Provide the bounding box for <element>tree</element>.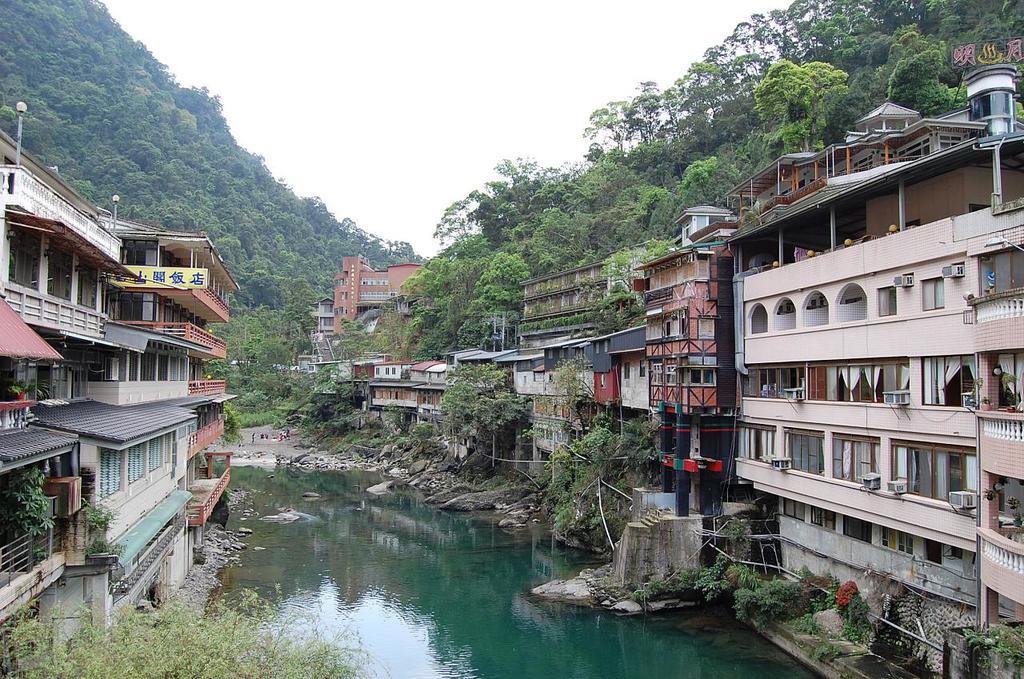
742,58,850,156.
